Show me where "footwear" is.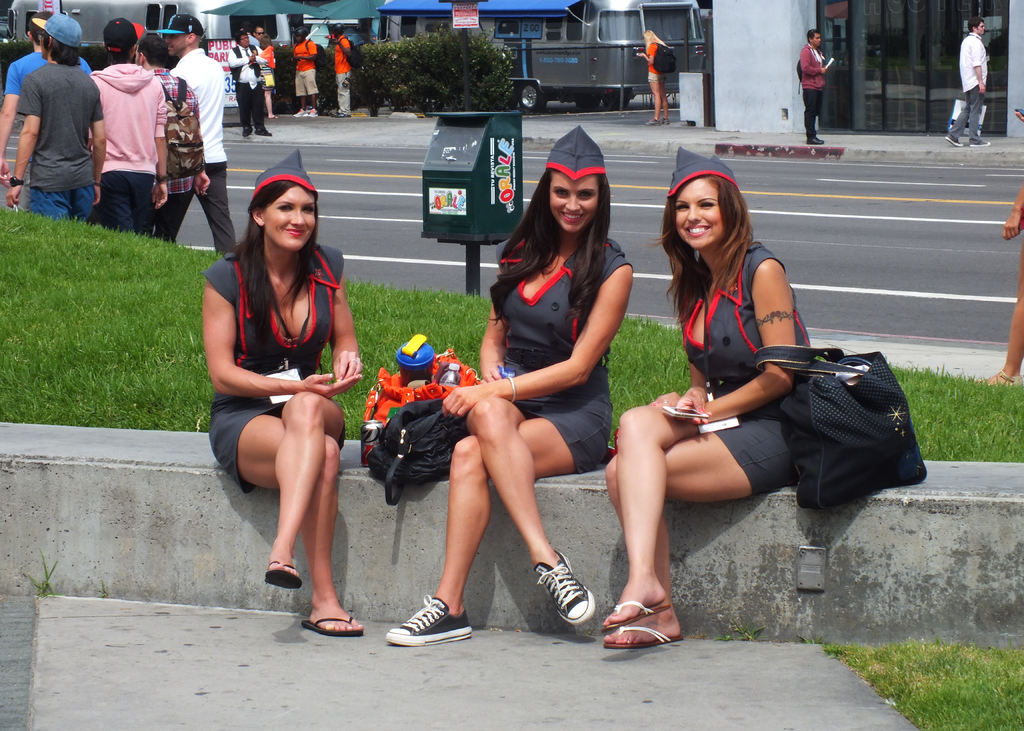
"footwear" is at box=[268, 559, 304, 594].
